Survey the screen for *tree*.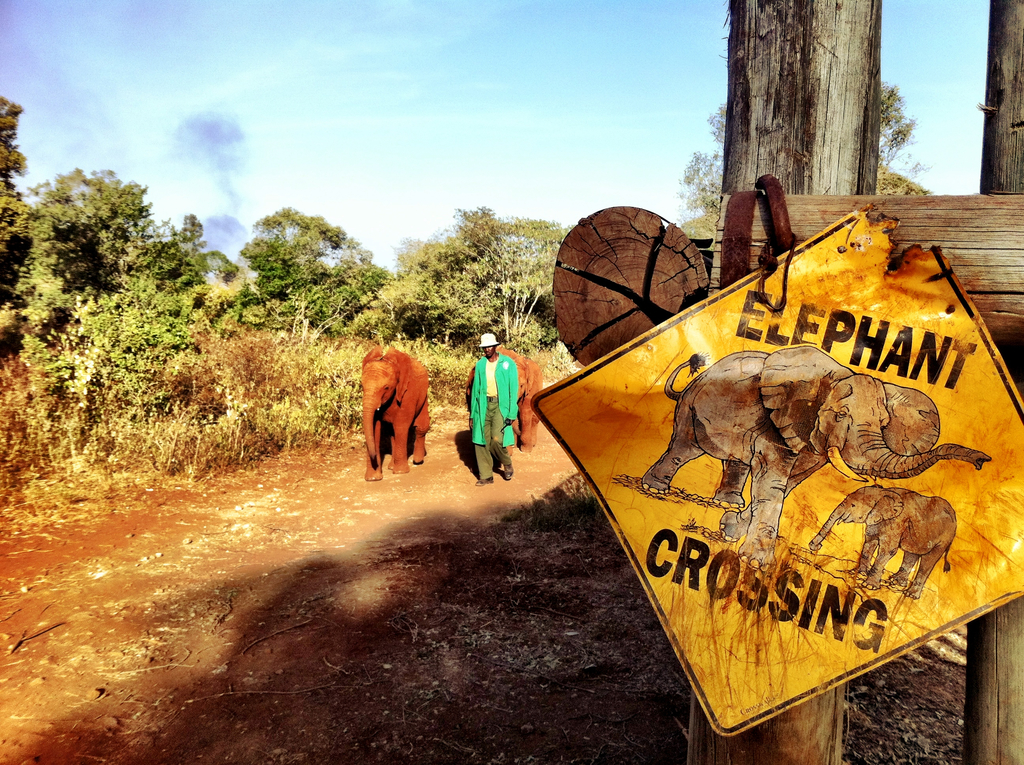
Survey found: left=374, top=193, right=566, bottom=353.
